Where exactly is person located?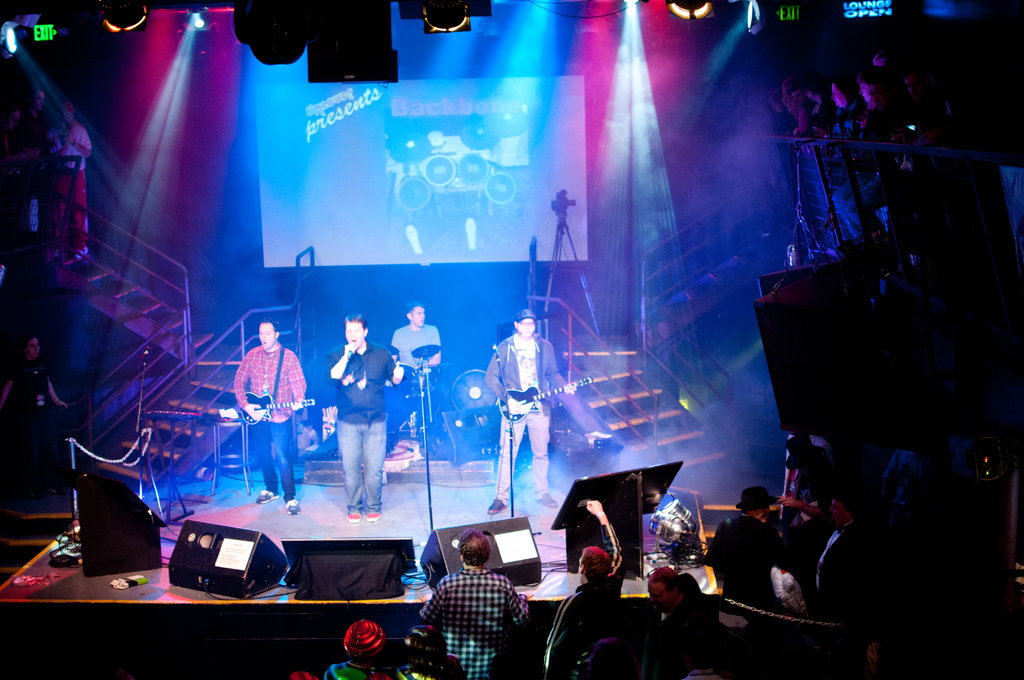
Its bounding box is pyautogui.locateOnScreen(489, 309, 580, 512).
